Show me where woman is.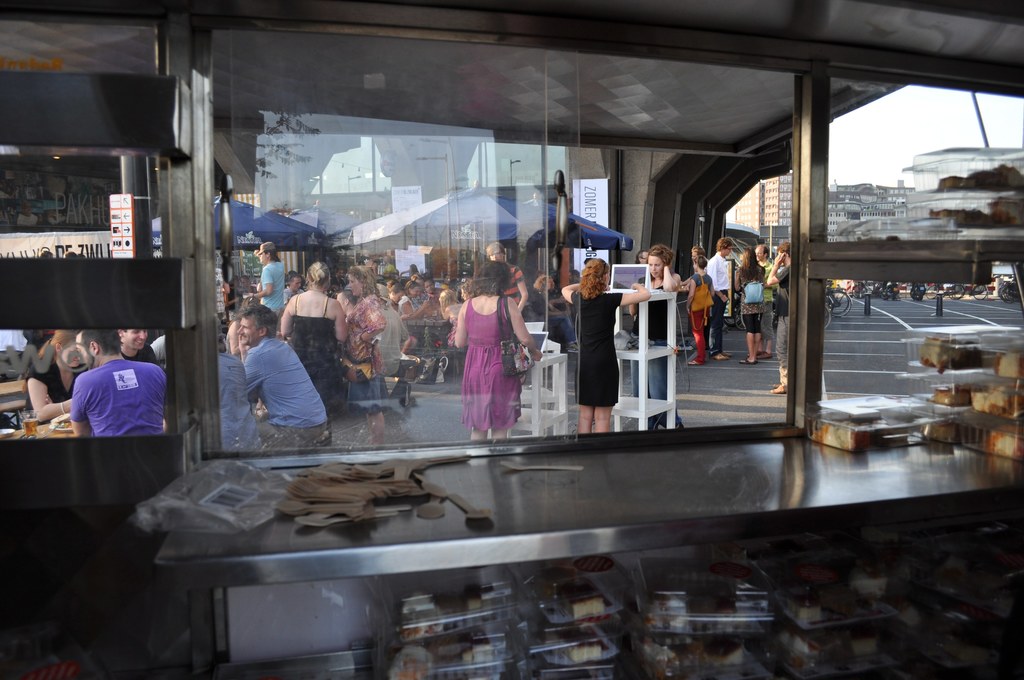
woman is at (438,285,465,350).
